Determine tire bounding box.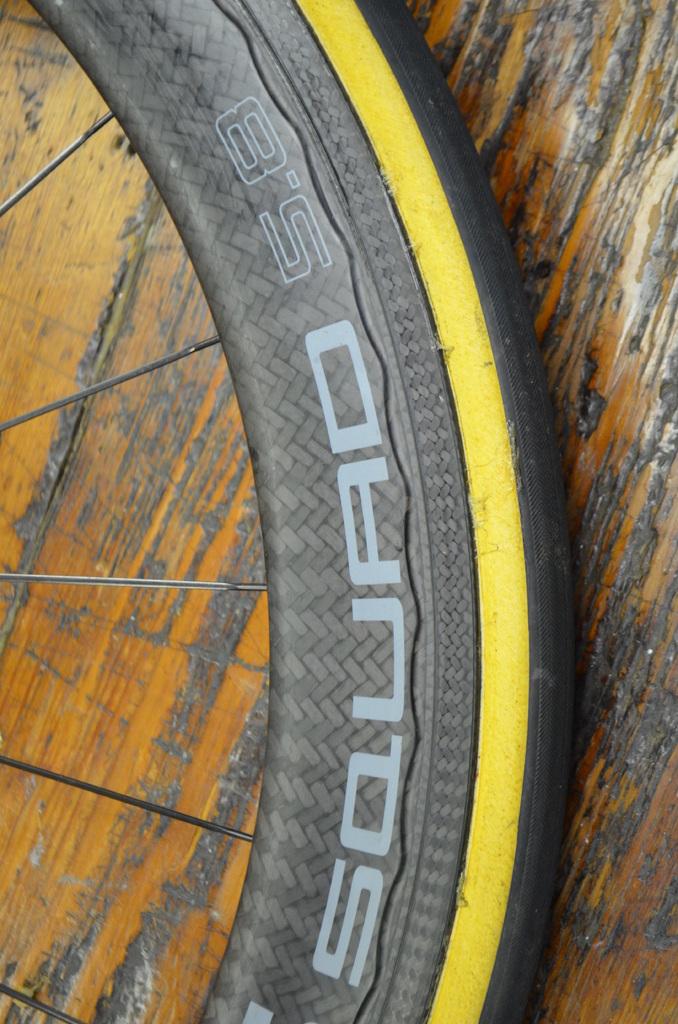
Determined: region(0, 1, 563, 1023).
